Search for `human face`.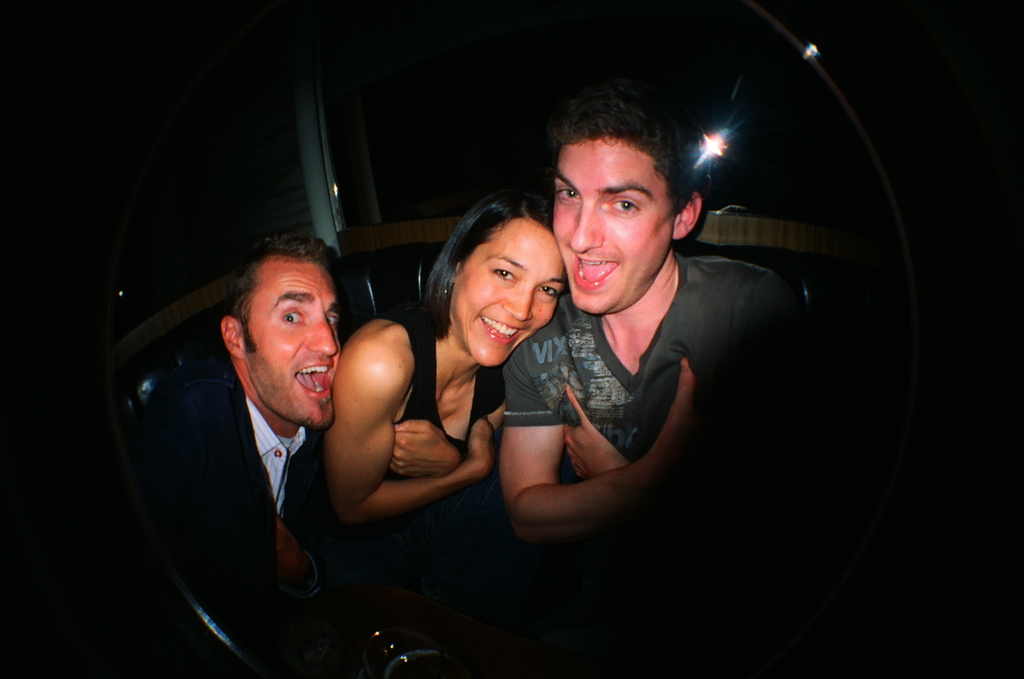
Found at bbox(453, 216, 563, 367).
